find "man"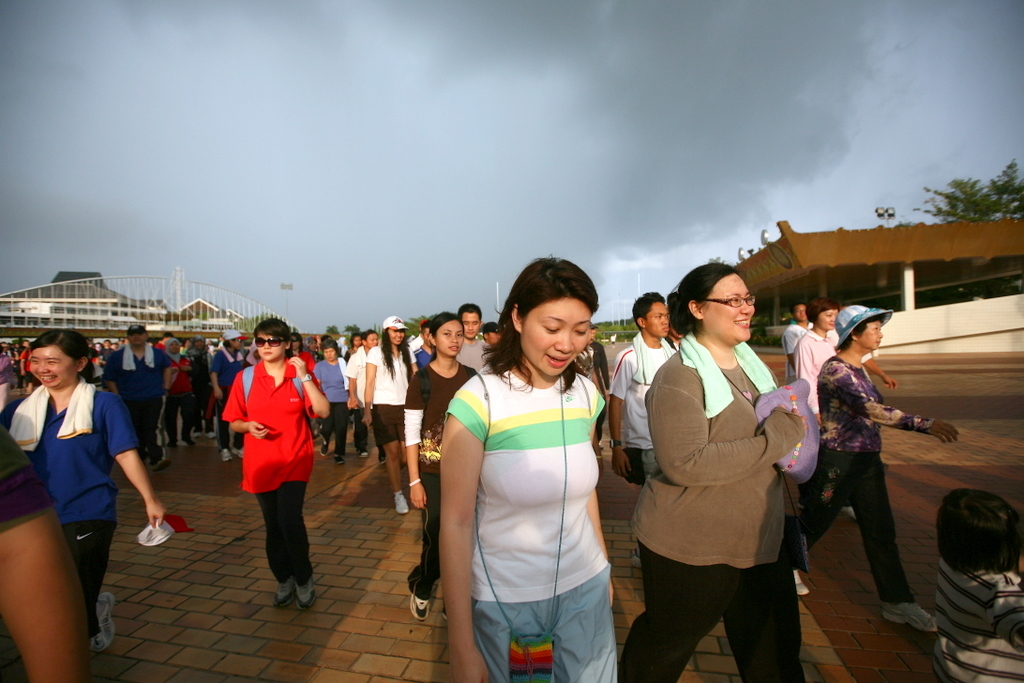
BBox(782, 300, 815, 392)
